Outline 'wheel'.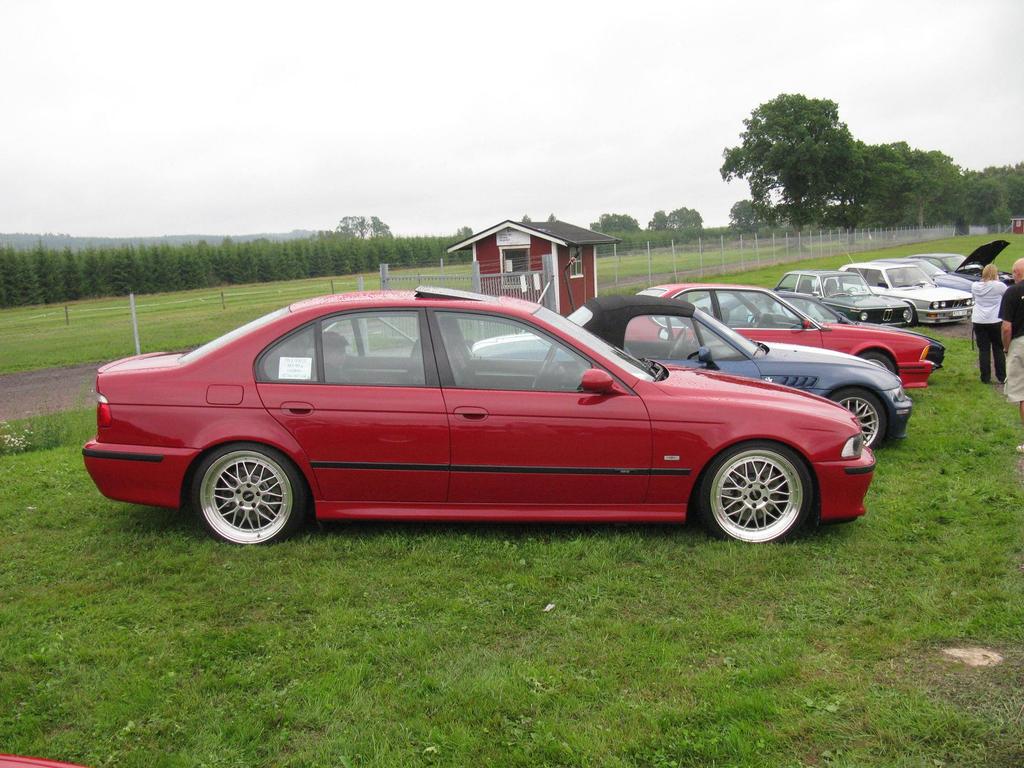
Outline: Rect(860, 350, 898, 376).
